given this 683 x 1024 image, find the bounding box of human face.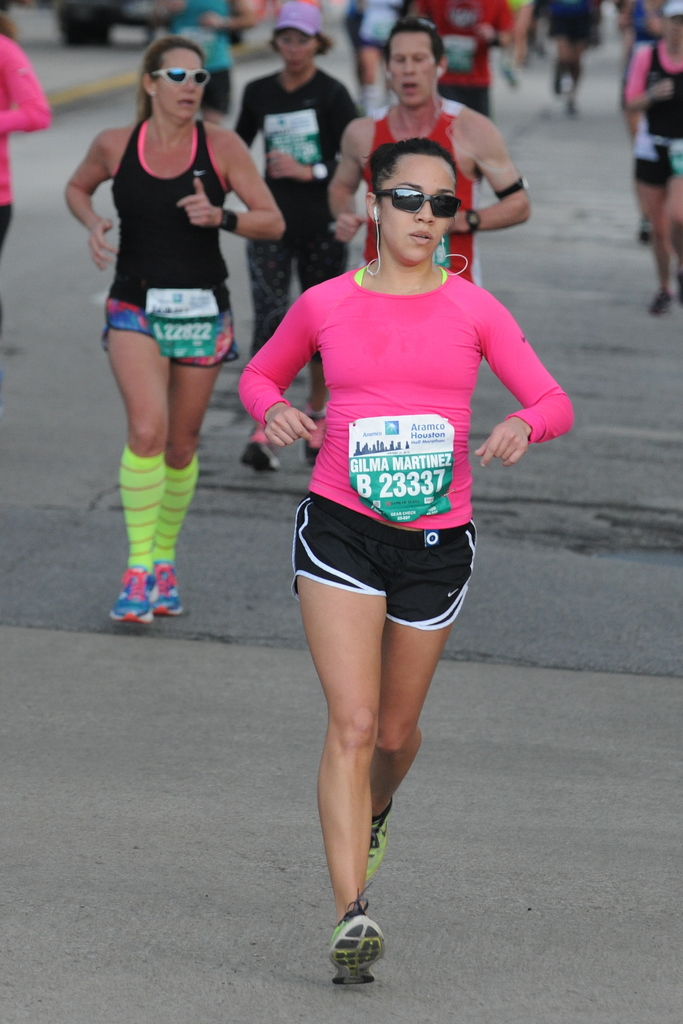
{"left": 147, "top": 53, "right": 211, "bottom": 125}.
